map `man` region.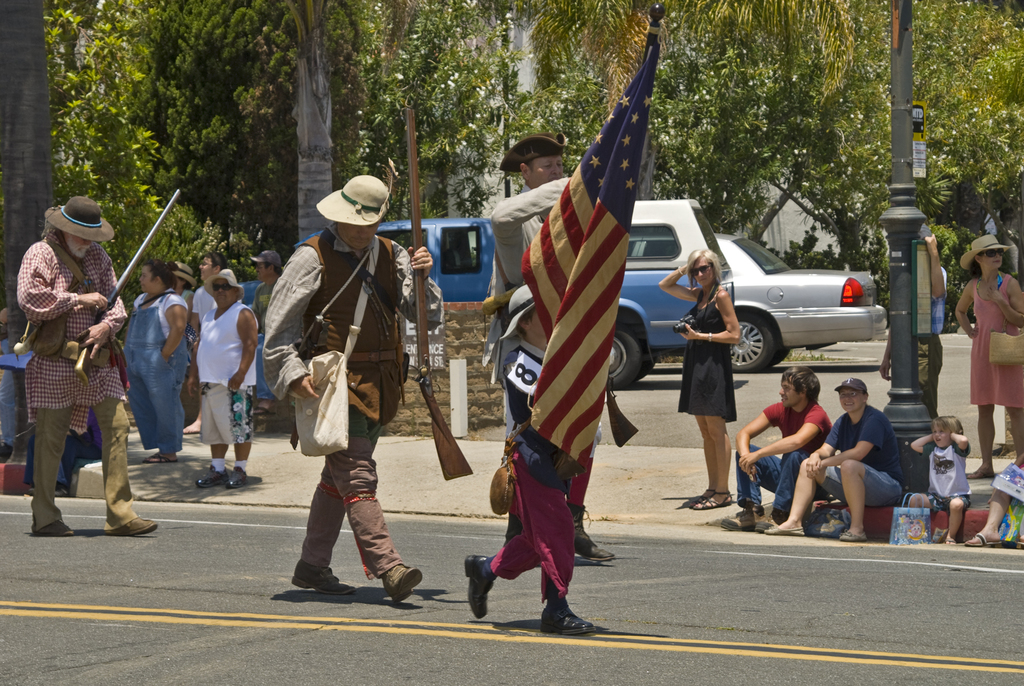
Mapped to x1=262 y1=176 x2=429 y2=608.
